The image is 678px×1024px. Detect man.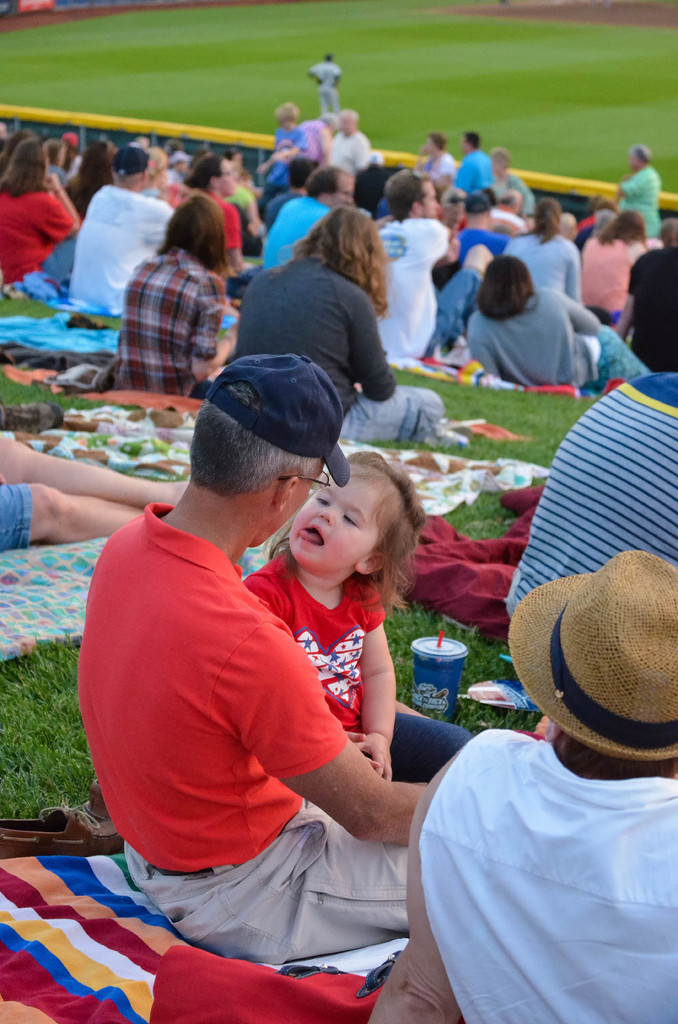
Detection: <region>371, 166, 493, 364</region>.
